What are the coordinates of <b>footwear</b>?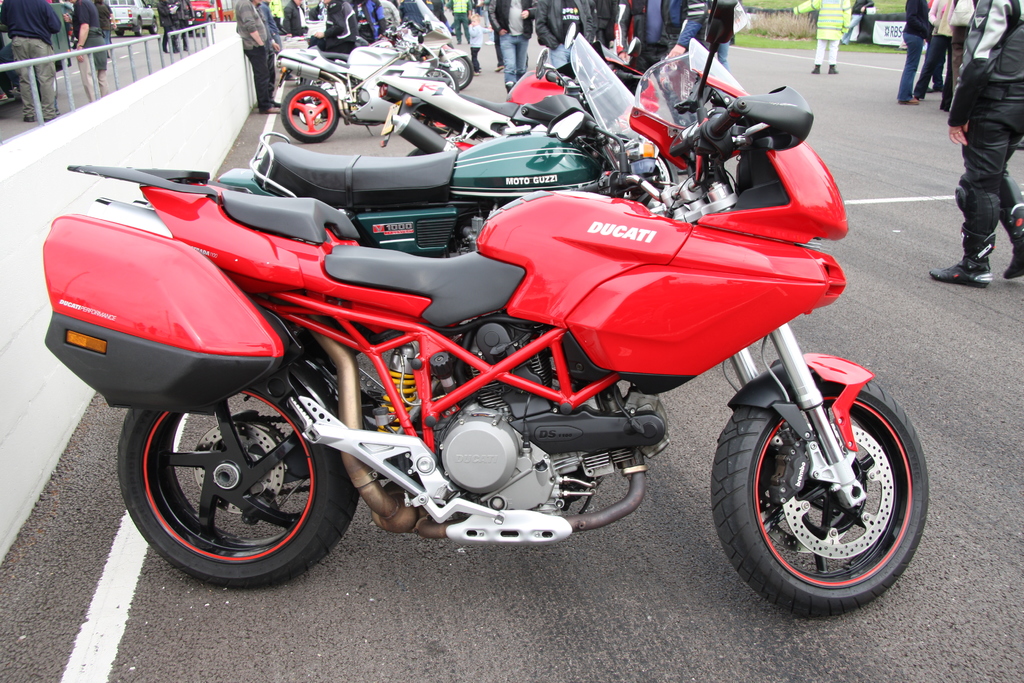
{"x1": 828, "y1": 64, "x2": 837, "y2": 73}.
